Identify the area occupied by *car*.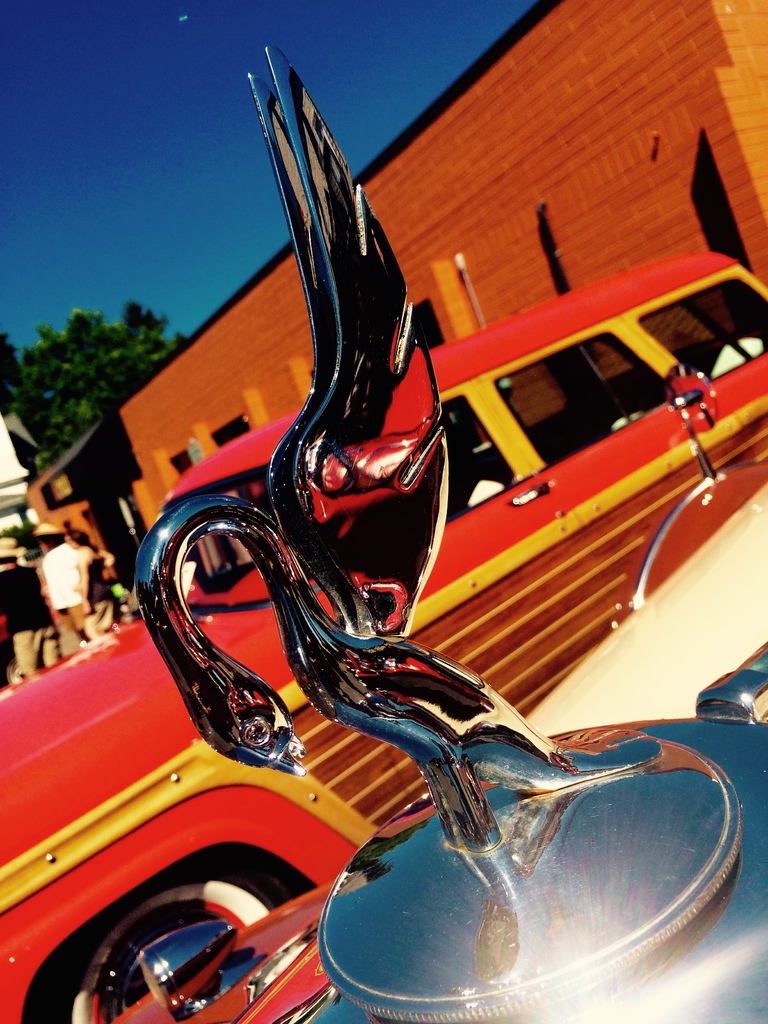
Area: crop(522, 361, 767, 721).
